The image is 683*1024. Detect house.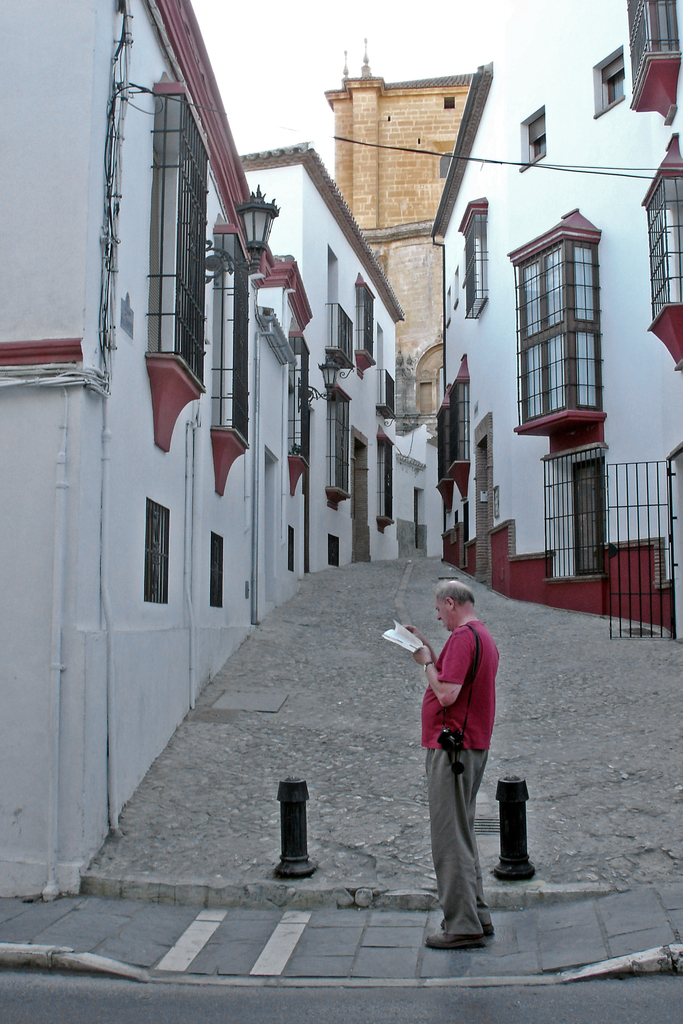
Detection: 0 0 438 897.
